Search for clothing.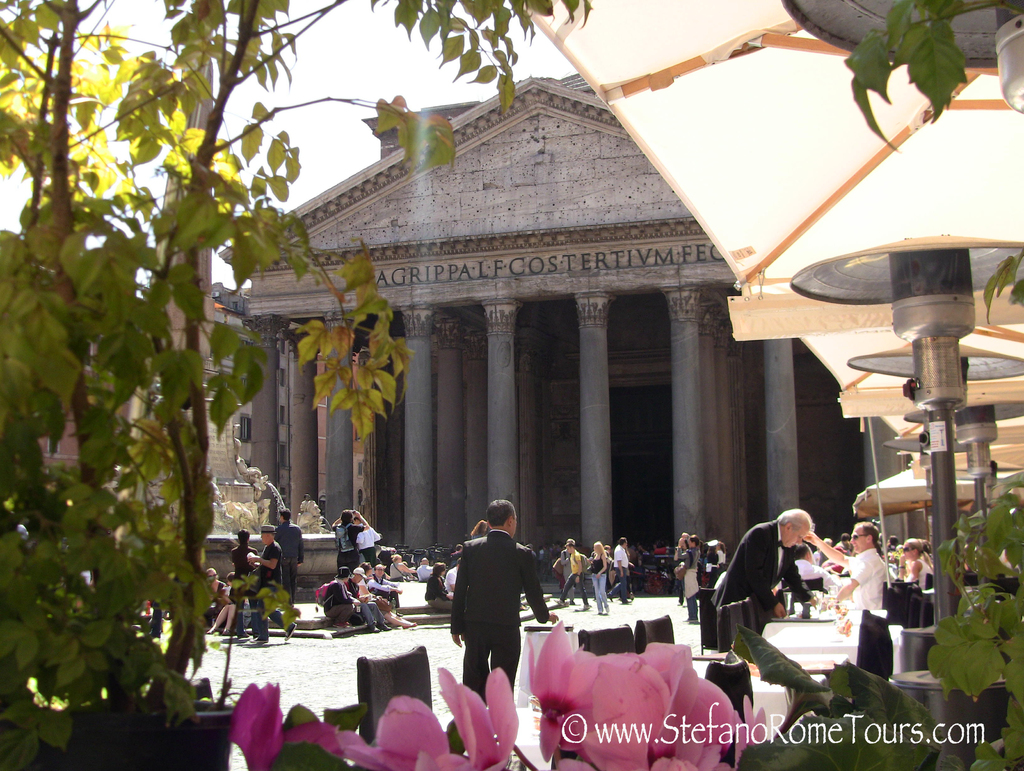
Found at detection(710, 518, 810, 636).
